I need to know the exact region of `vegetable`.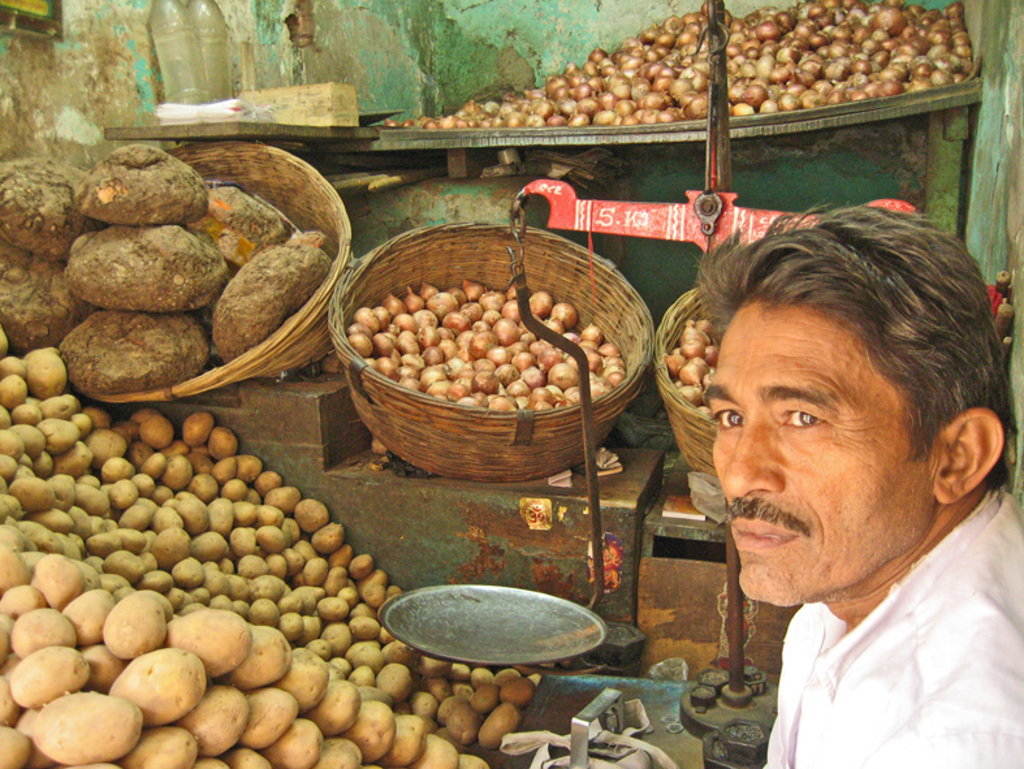
Region: {"left": 600, "top": 357, "right": 621, "bottom": 364}.
